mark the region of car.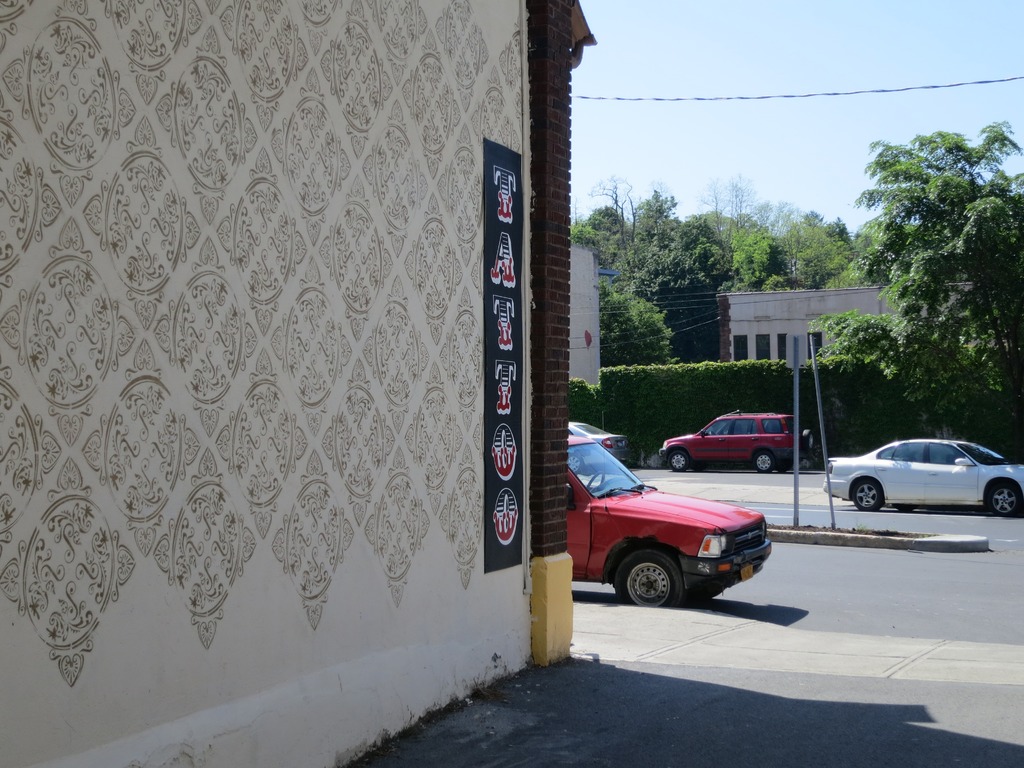
Region: bbox=[823, 442, 1023, 506].
